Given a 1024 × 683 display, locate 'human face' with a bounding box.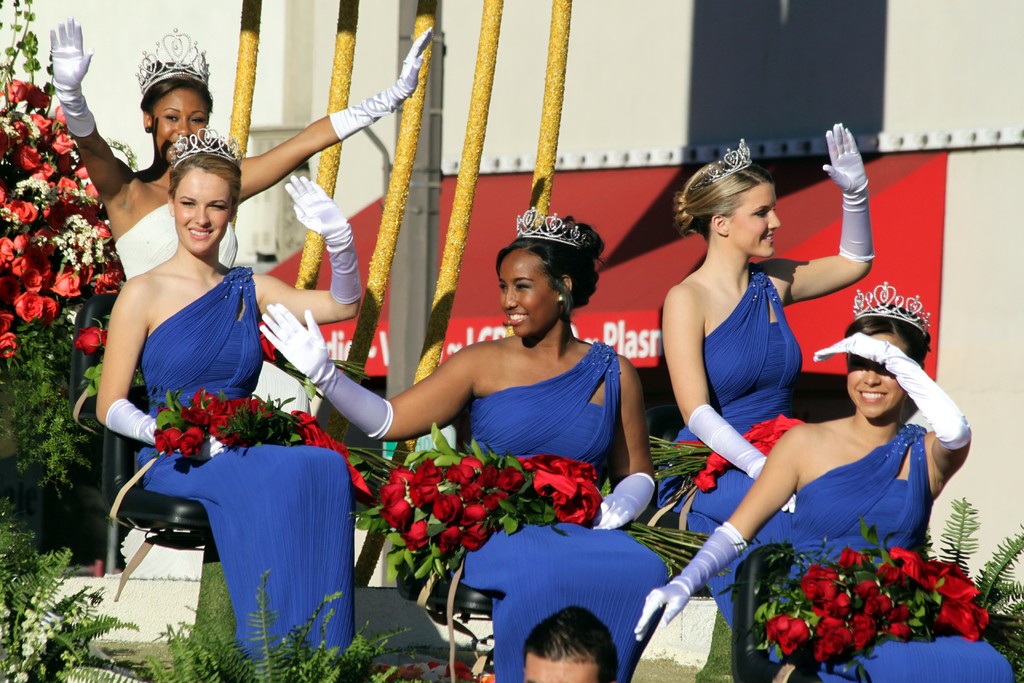
Located: {"x1": 149, "y1": 85, "x2": 209, "y2": 159}.
